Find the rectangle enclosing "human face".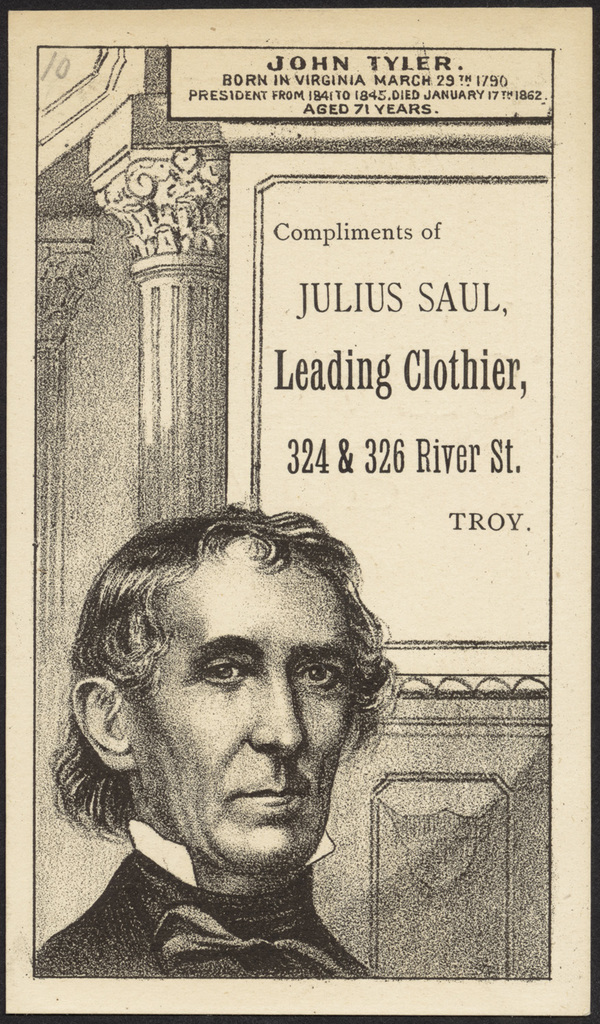
bbox(140, 539, 356, 876).
